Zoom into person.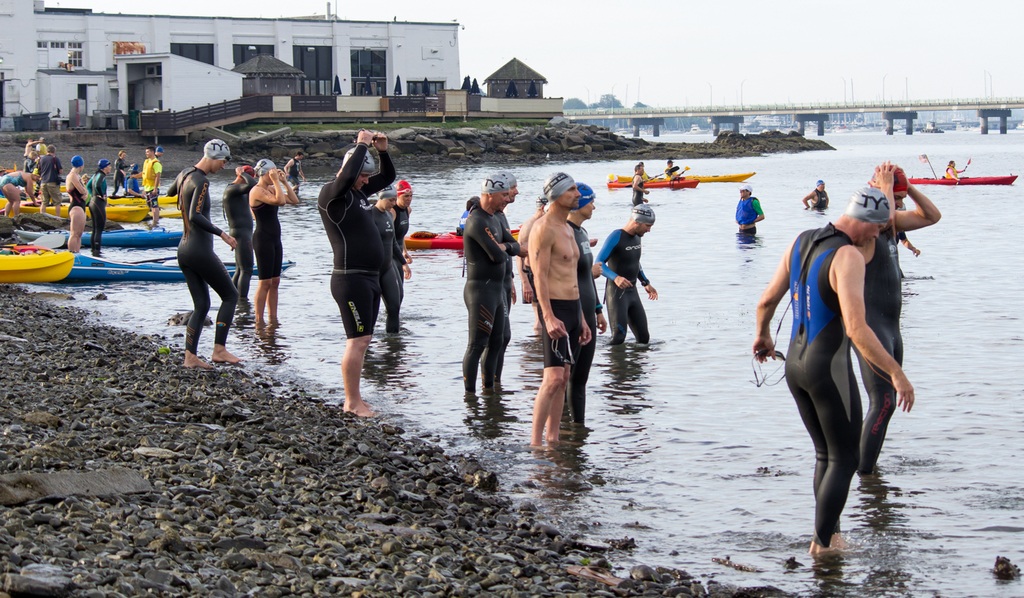
Zoom target: crop(0, 174, 34, 220).
